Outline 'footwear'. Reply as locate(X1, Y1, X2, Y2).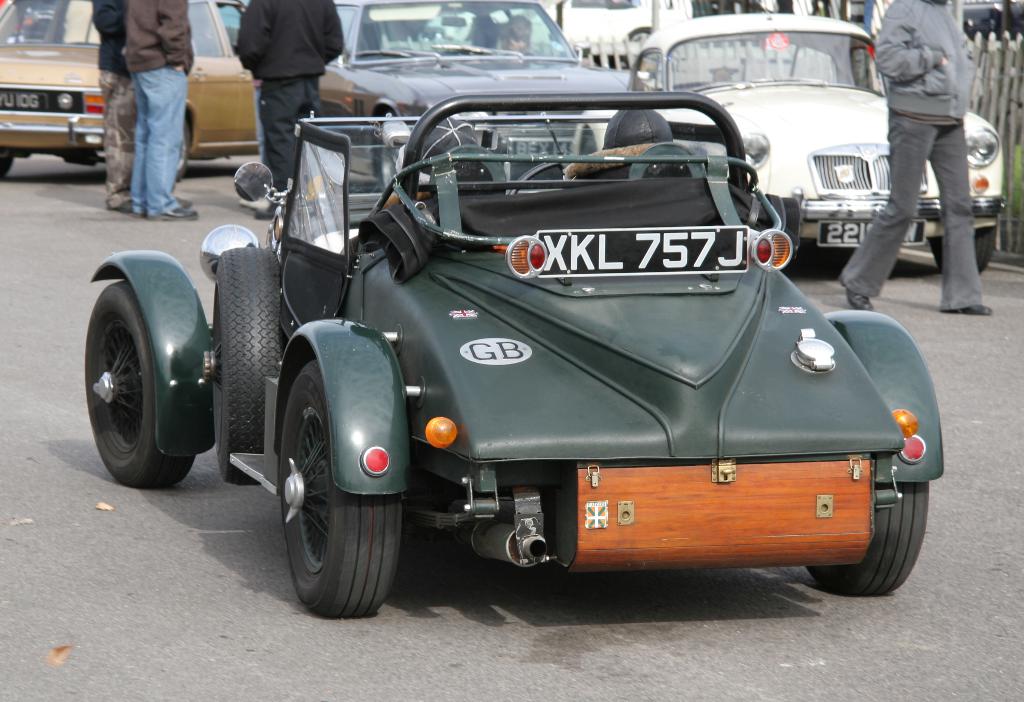
locate(957, 301, 992, 314).
